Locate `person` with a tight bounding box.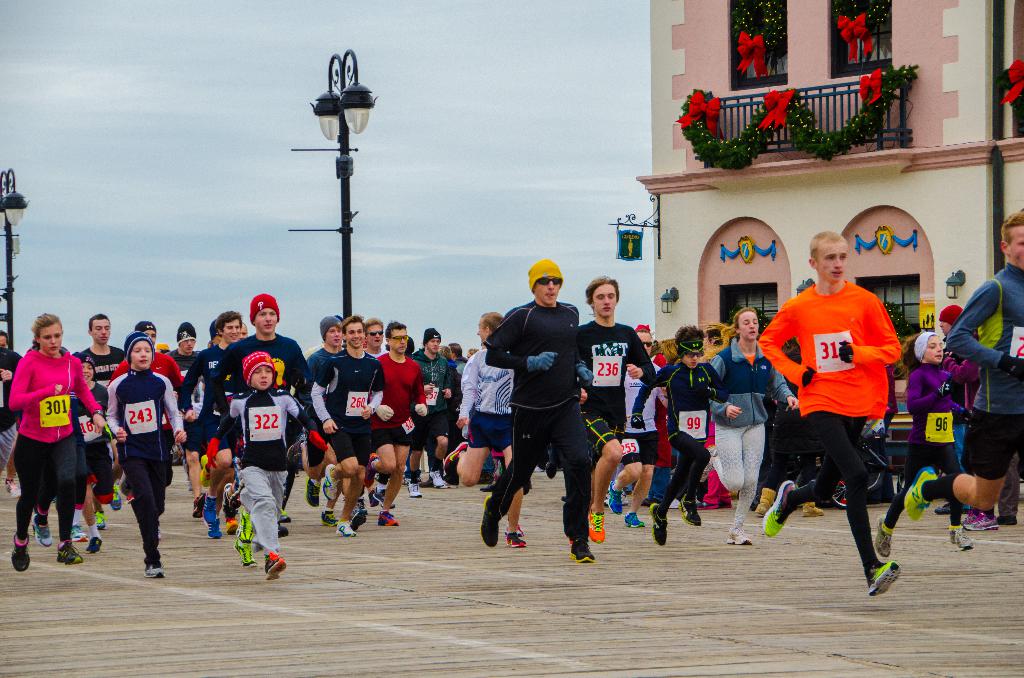
bbox(209, 353, 328, 584).
